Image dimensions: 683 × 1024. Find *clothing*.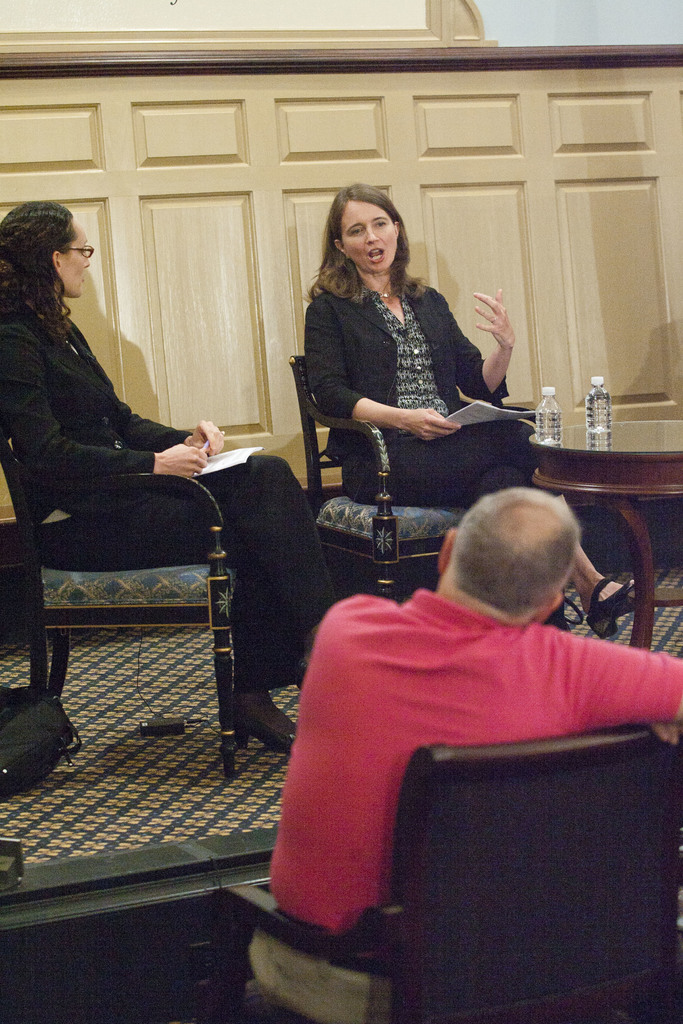
<bbox>0, 304, 313, 694</bbox>.
